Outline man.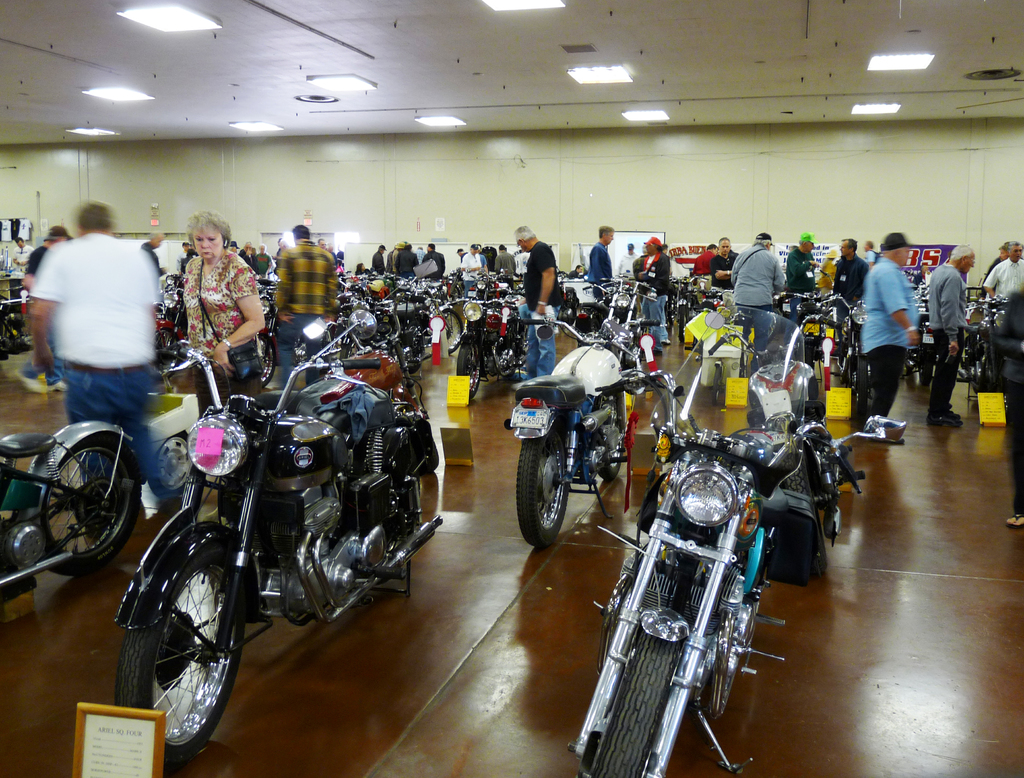
Outline: 14,231,38,271.
